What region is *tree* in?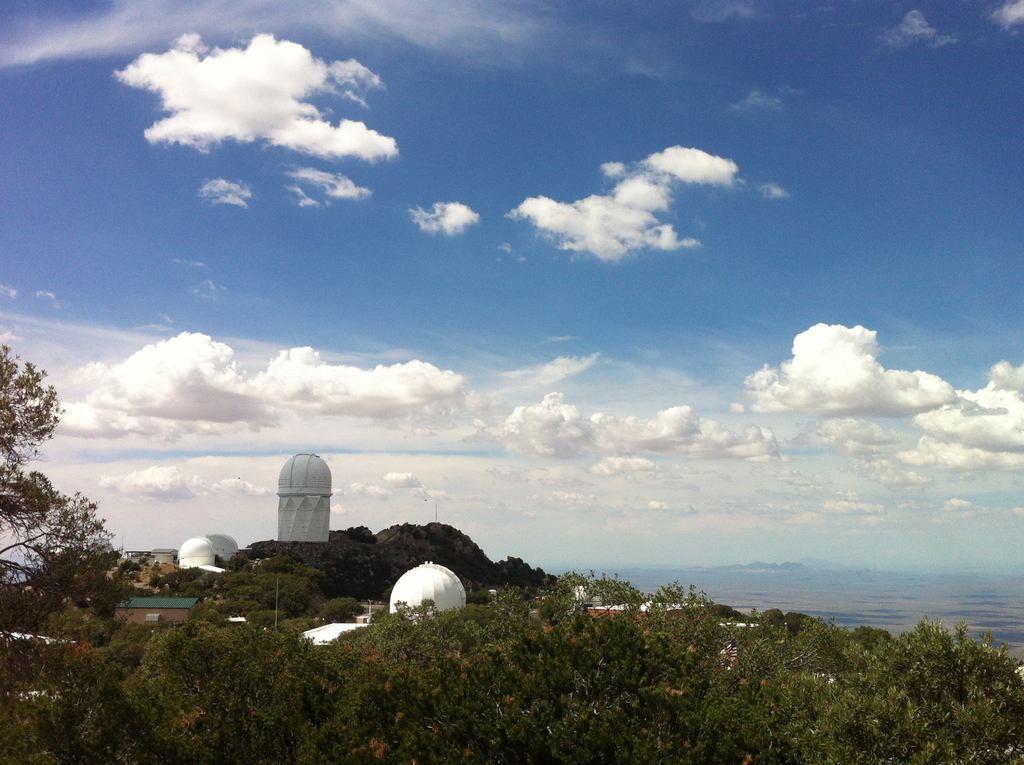
BBox(0, 343, 140, 624).
